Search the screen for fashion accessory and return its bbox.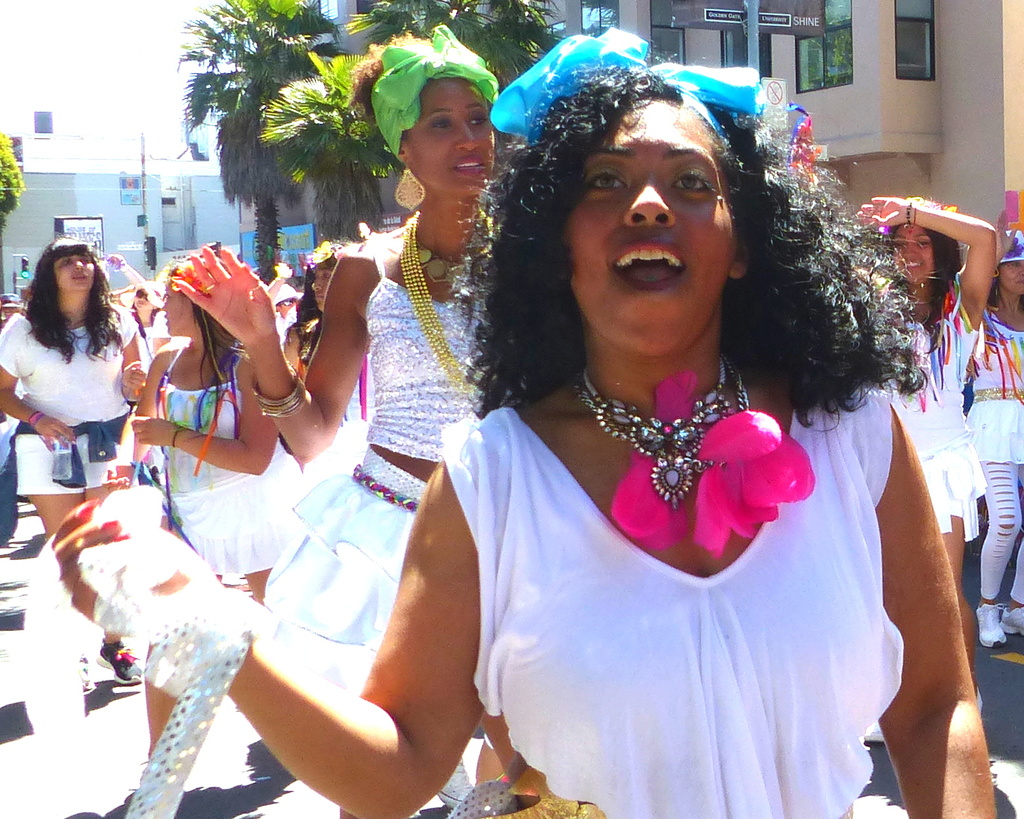
Found: pyautogui.locateOnScreen(998, 229, 1023, 267).
